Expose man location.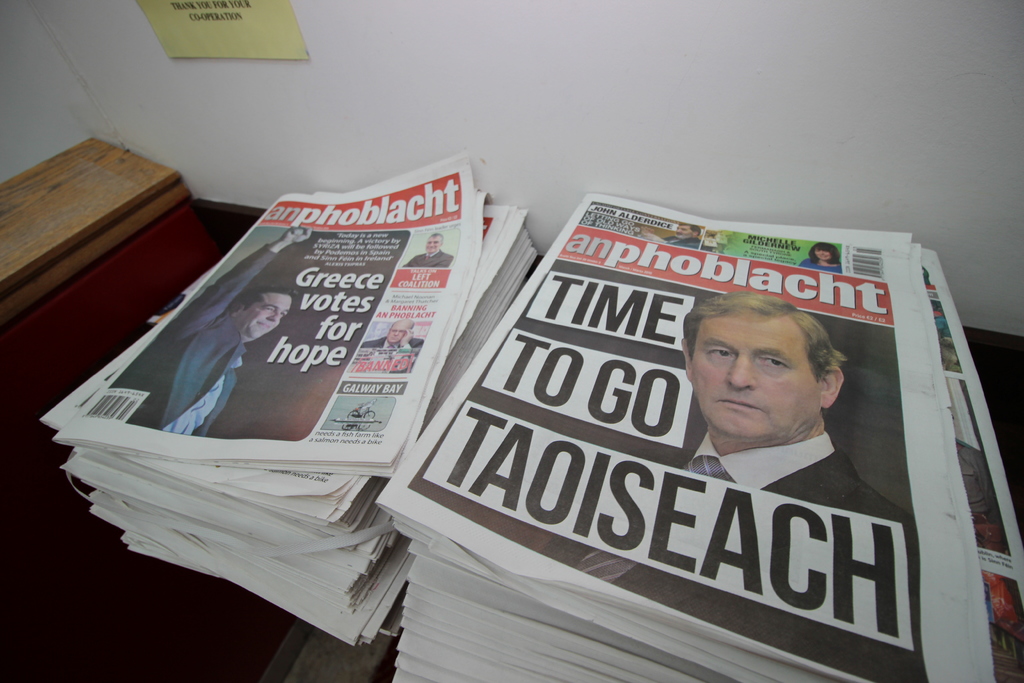
Exposed at (538,277,937,682).
